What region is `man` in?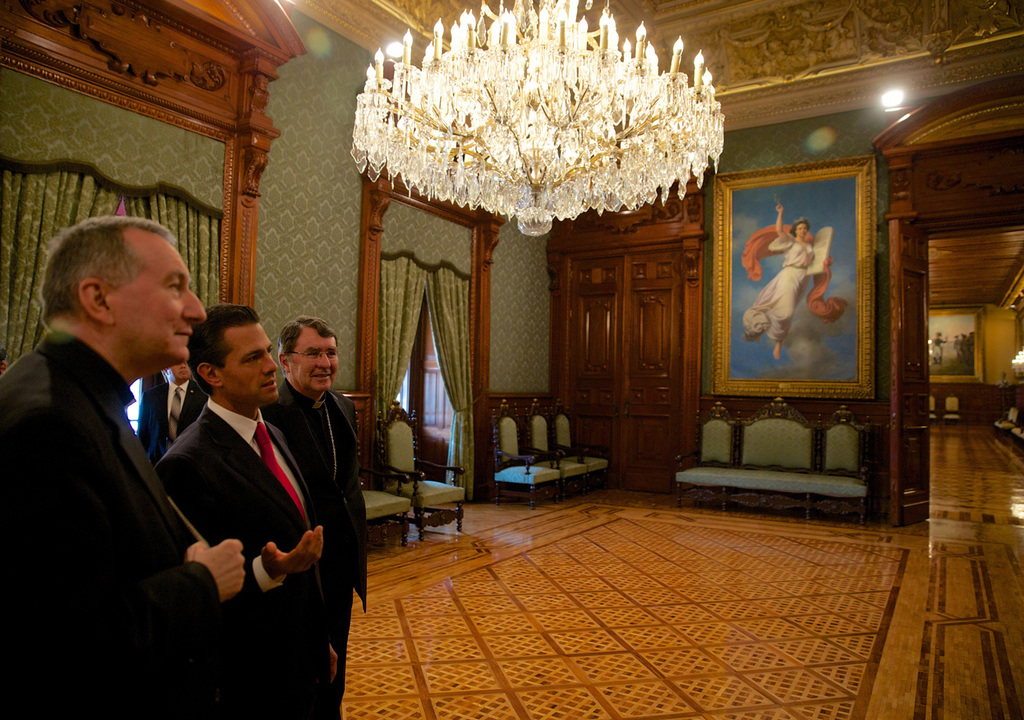
region(20, 199, 253, 705).
